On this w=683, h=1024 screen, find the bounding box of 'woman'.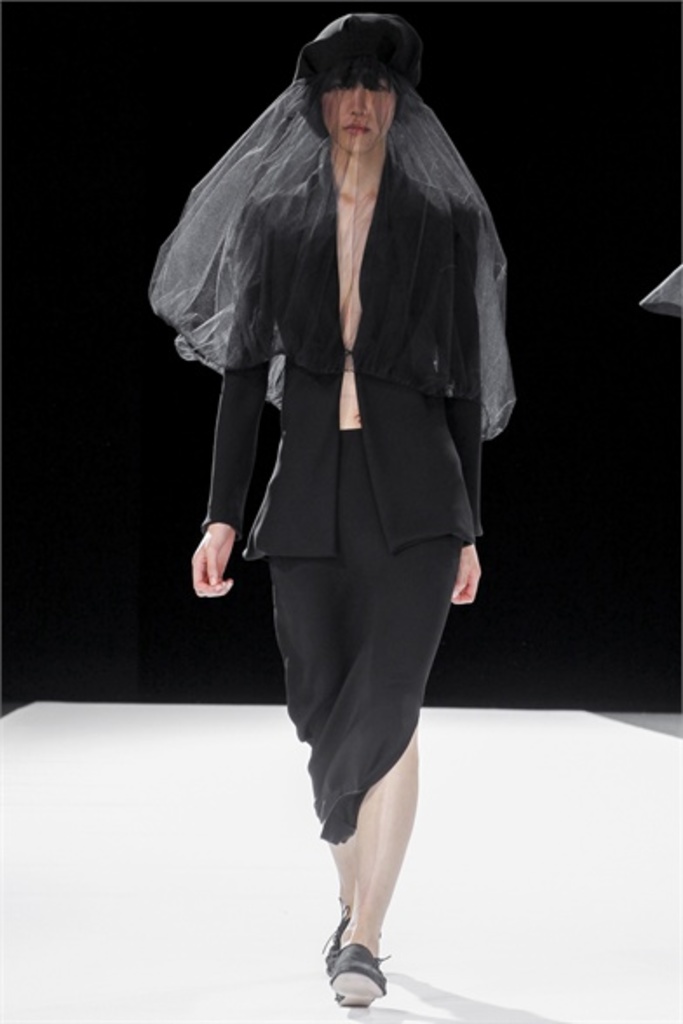
Bounding box: (124, 0, 530, 1007).
